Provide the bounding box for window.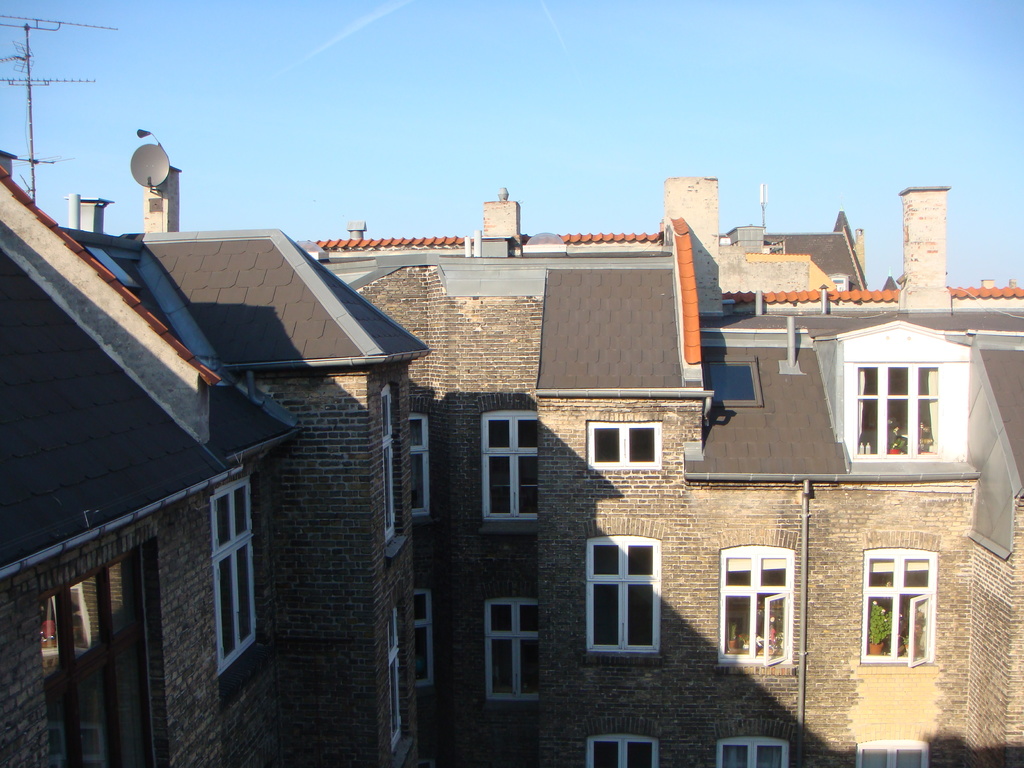
l=204, t=476, r=263, b=682.
